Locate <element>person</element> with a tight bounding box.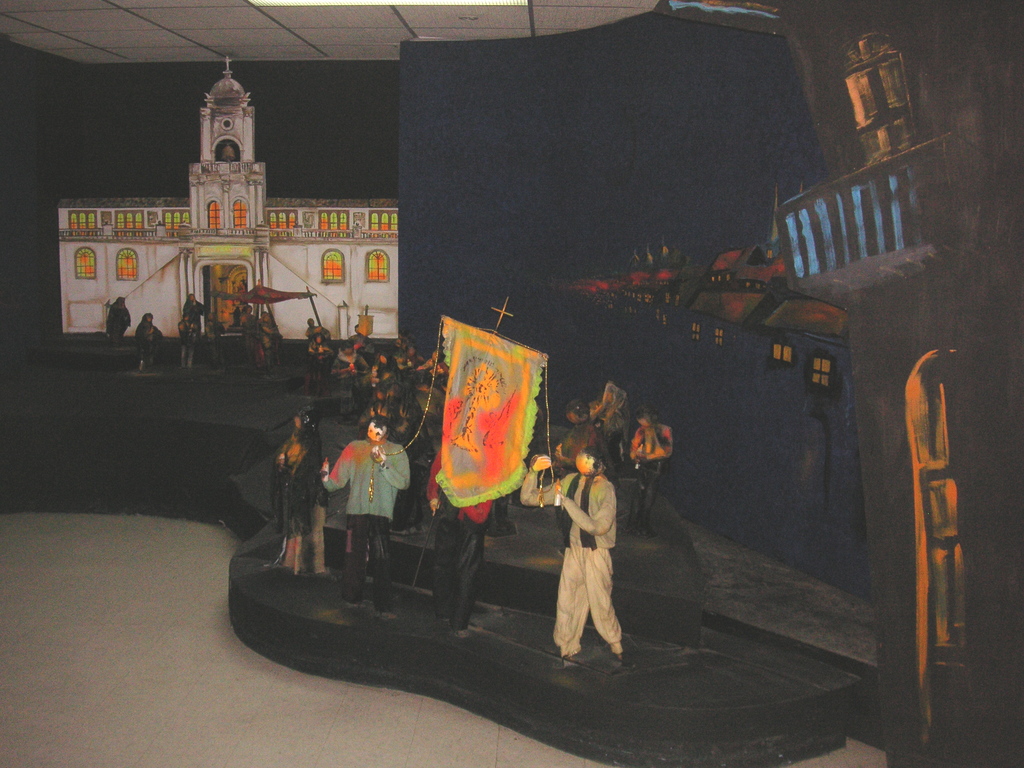
crop(177, 314, 197, 369).
